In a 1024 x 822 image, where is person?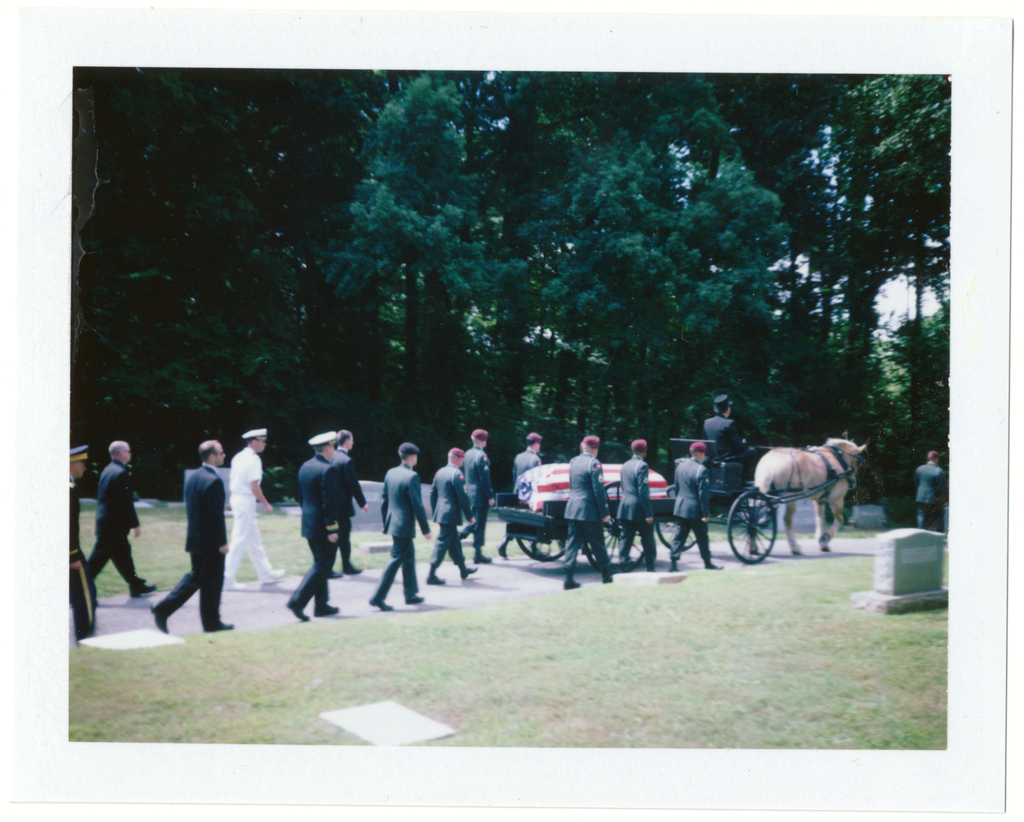
{"x1": 150, "y1": 438, "x2": 233, "y2": 636}.
